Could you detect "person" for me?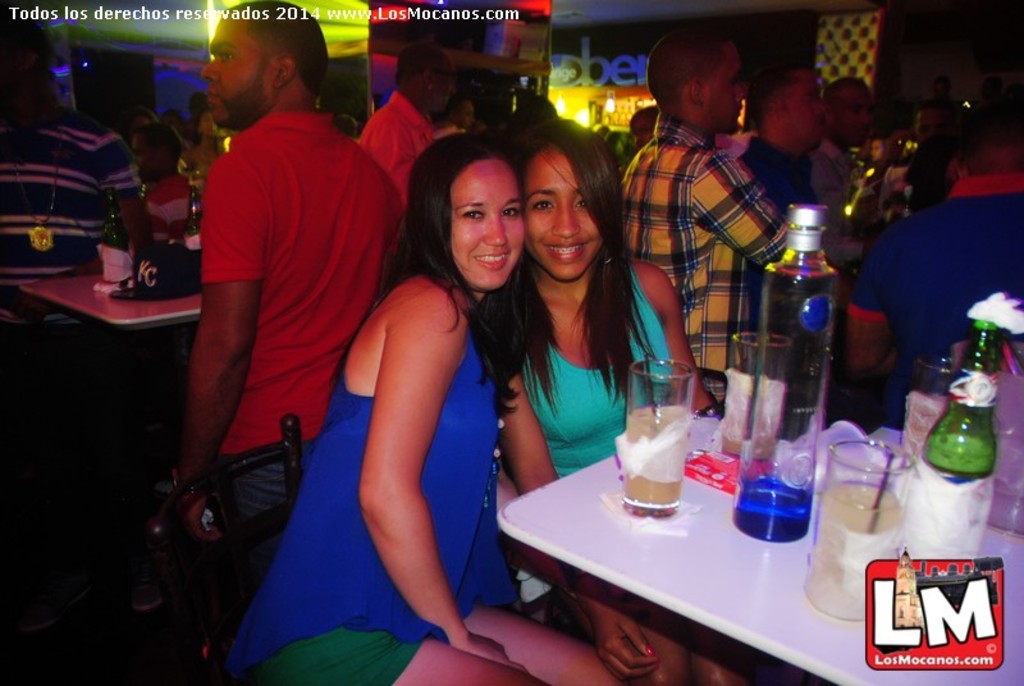
Detection result: detection(0, 0, 154, 352).
